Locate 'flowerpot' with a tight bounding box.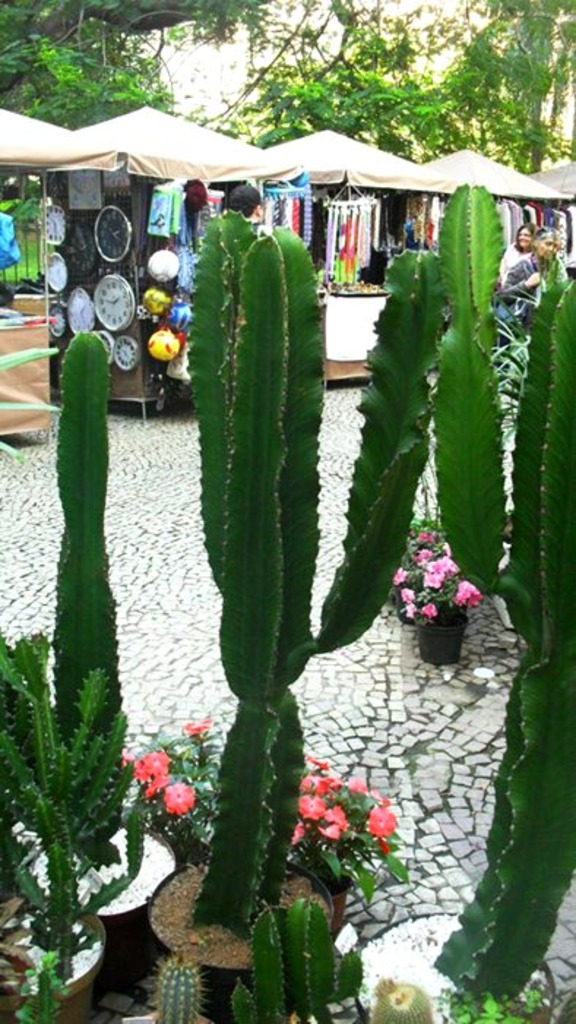
18/831/181/980.
